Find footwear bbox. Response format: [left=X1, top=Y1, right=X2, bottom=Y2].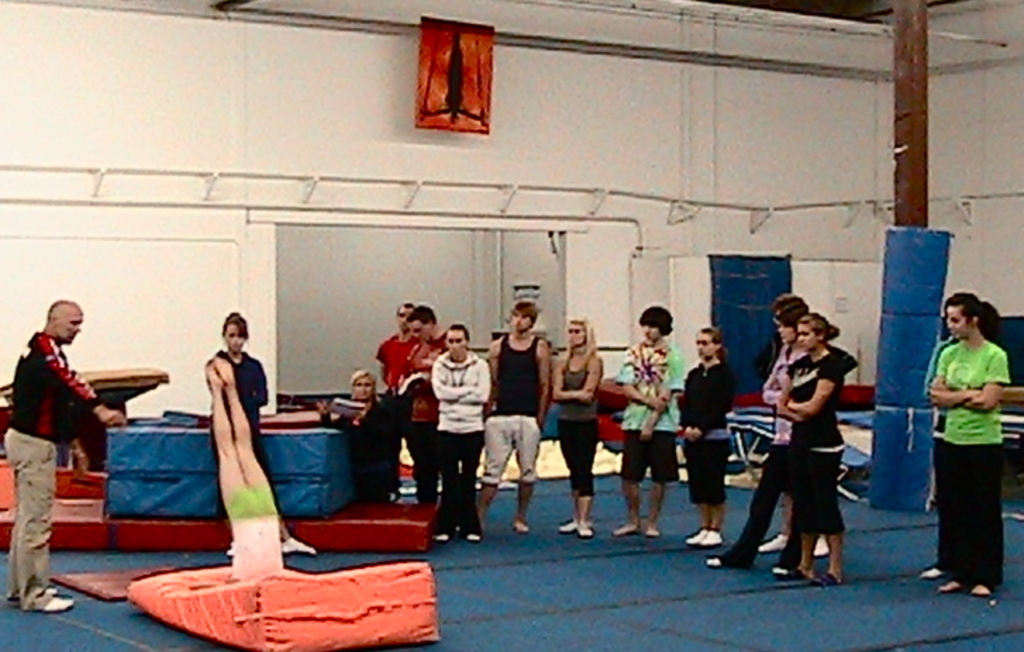
[left=755, top=532, right=793, bottom=555].
